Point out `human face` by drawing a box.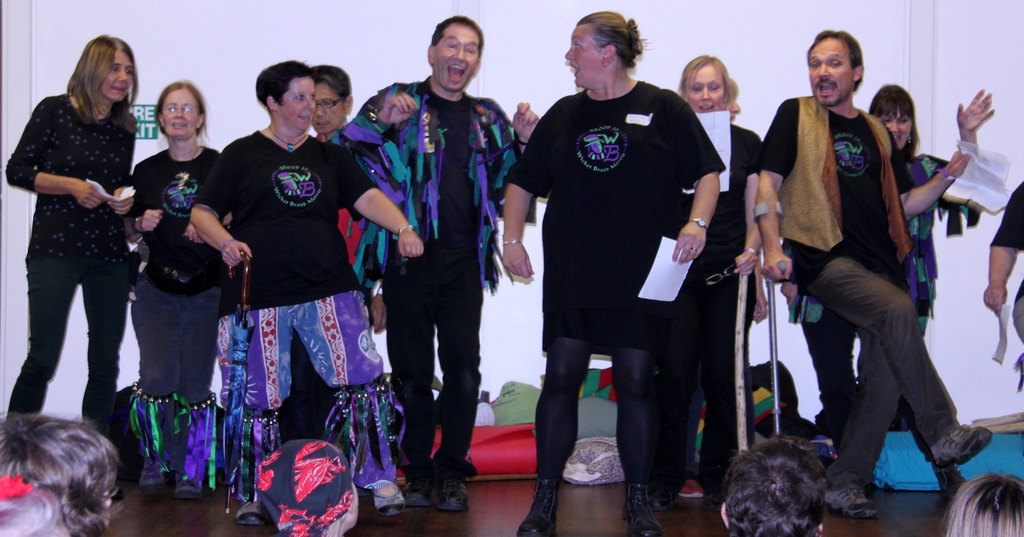
crop(804, 38, 852, 102).
